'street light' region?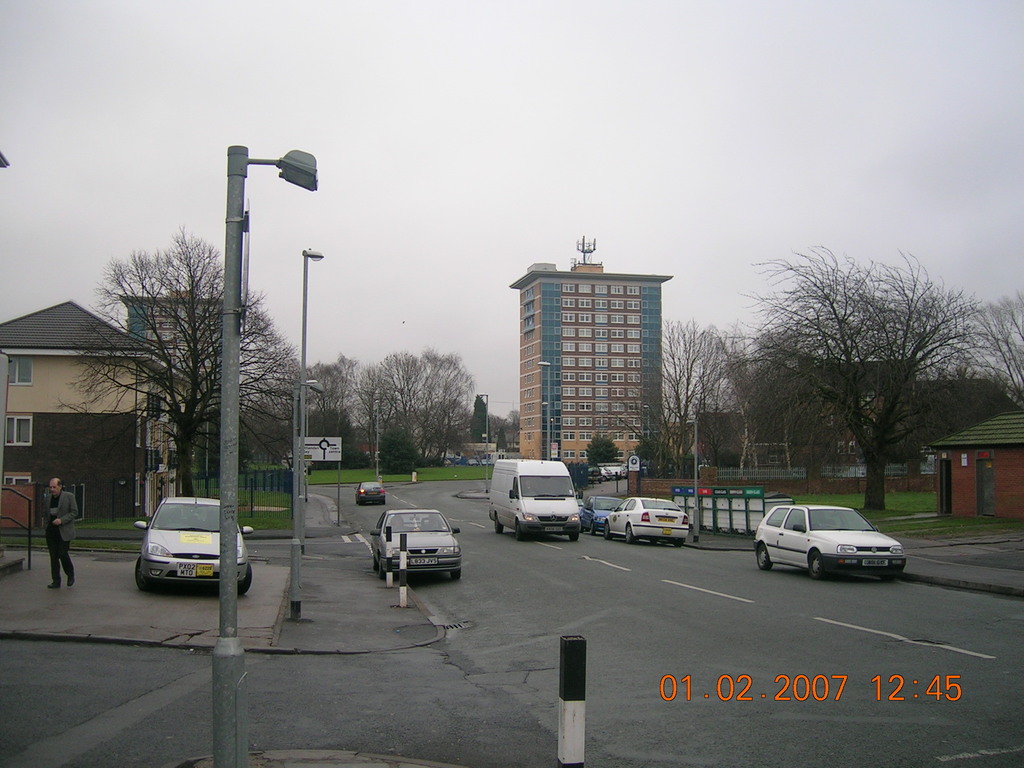
205:145:323:767
